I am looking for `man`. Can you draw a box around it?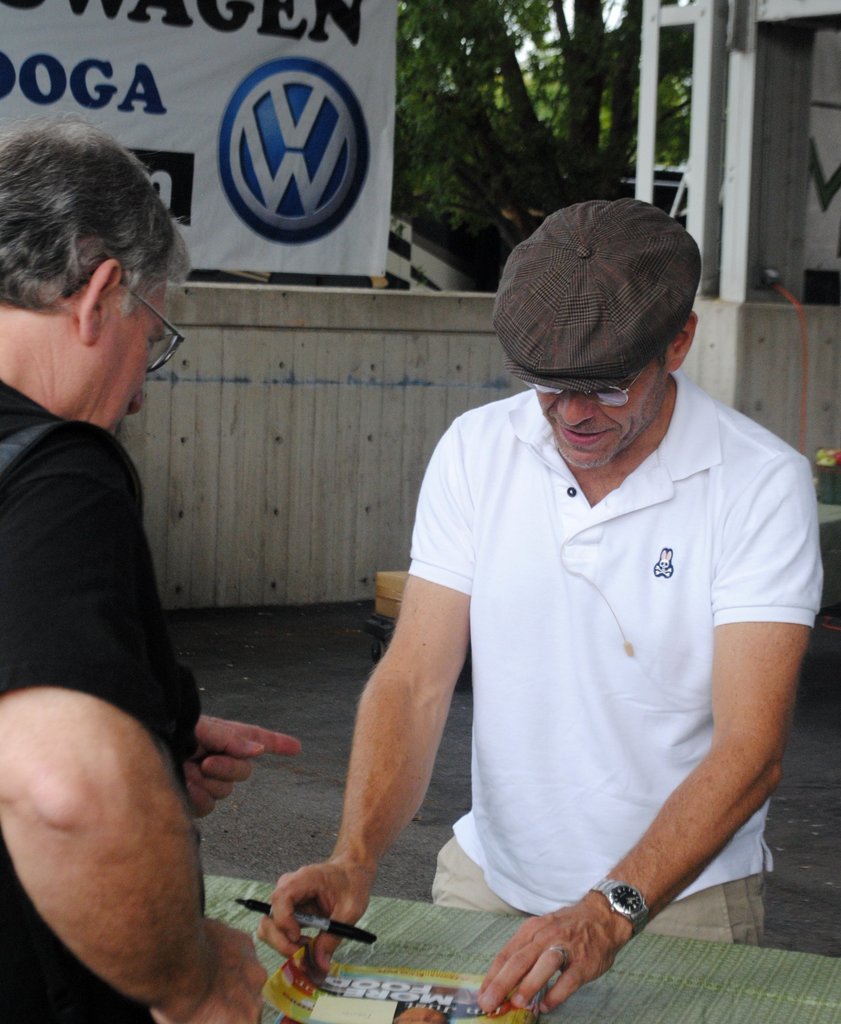
Sure, the bounding box is <bbox>254, 201, 820, 1023</bbox>.
